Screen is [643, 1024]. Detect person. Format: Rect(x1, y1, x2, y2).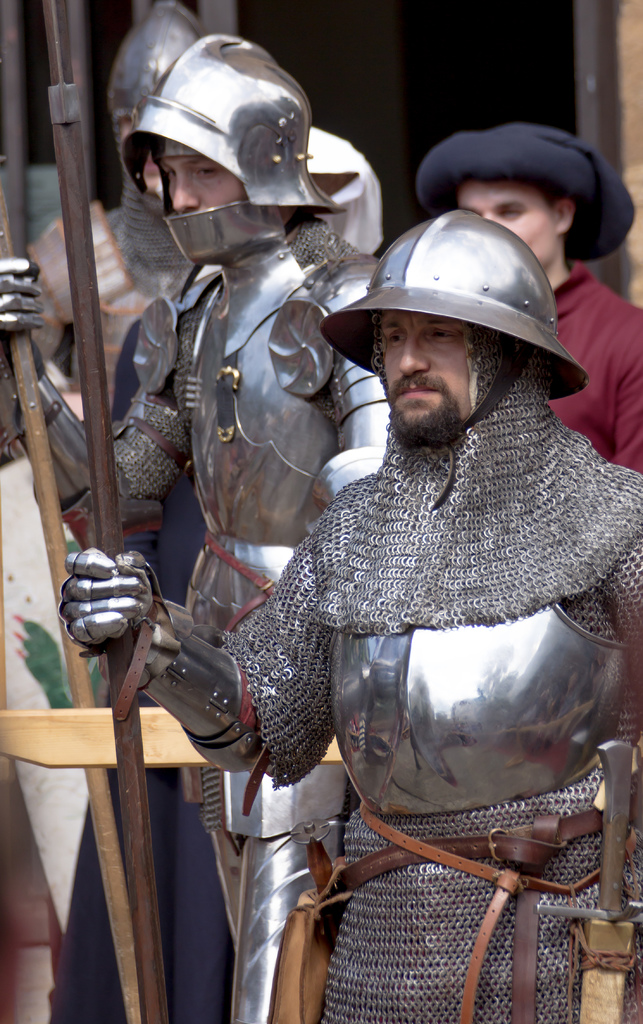
Rect(338, 61, 404, 237).
